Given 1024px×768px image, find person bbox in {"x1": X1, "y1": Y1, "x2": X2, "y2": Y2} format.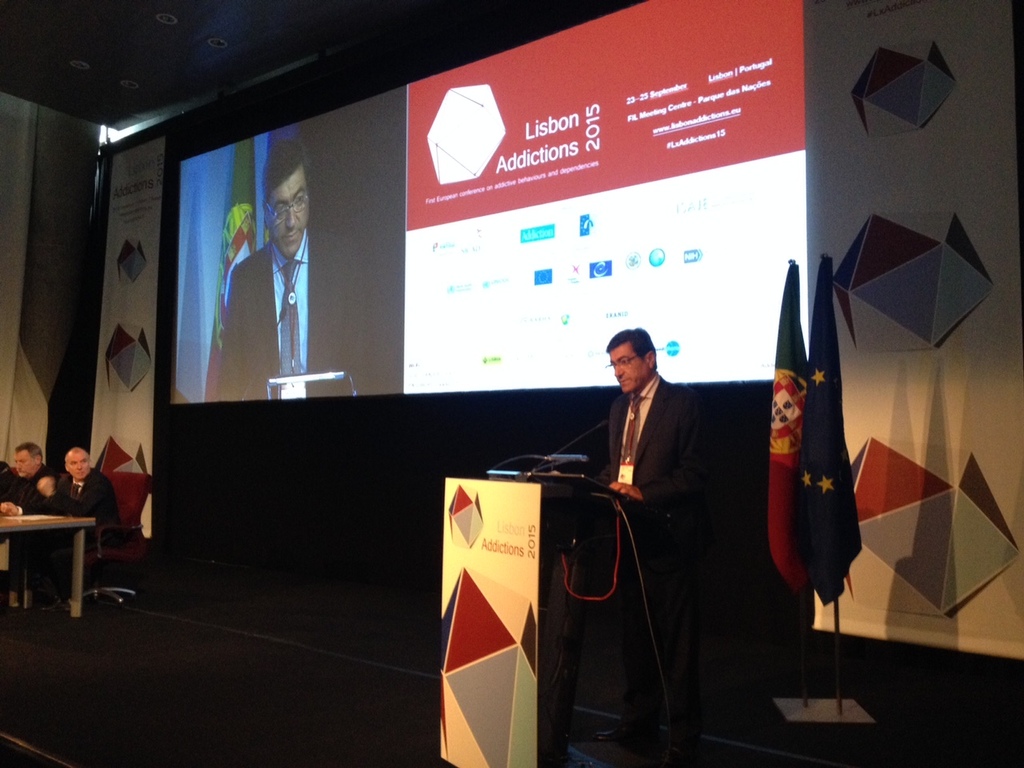
{"x1": 0, "y1": 442, "x2": 62, "y2": 578}.
